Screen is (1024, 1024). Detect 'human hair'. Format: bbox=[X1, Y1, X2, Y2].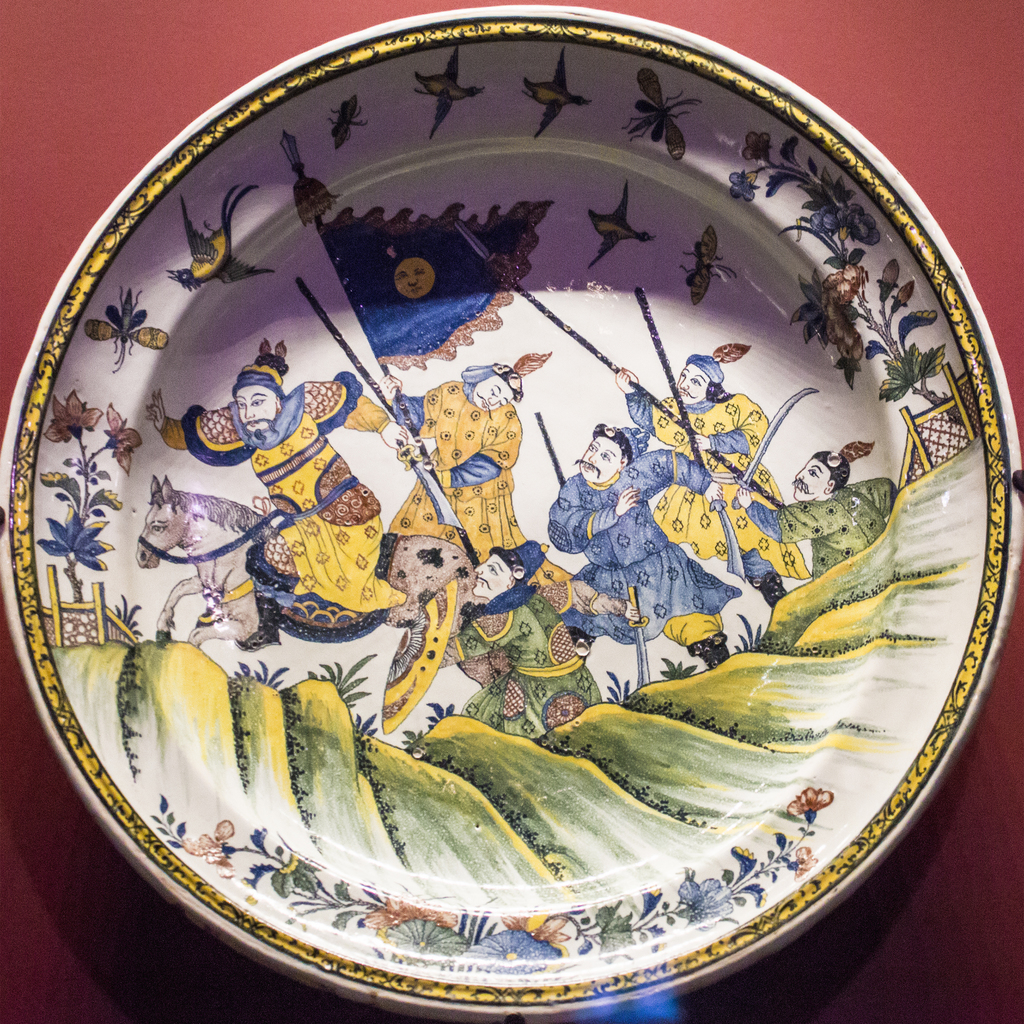
bbox=[704, 378, 732, 400].
